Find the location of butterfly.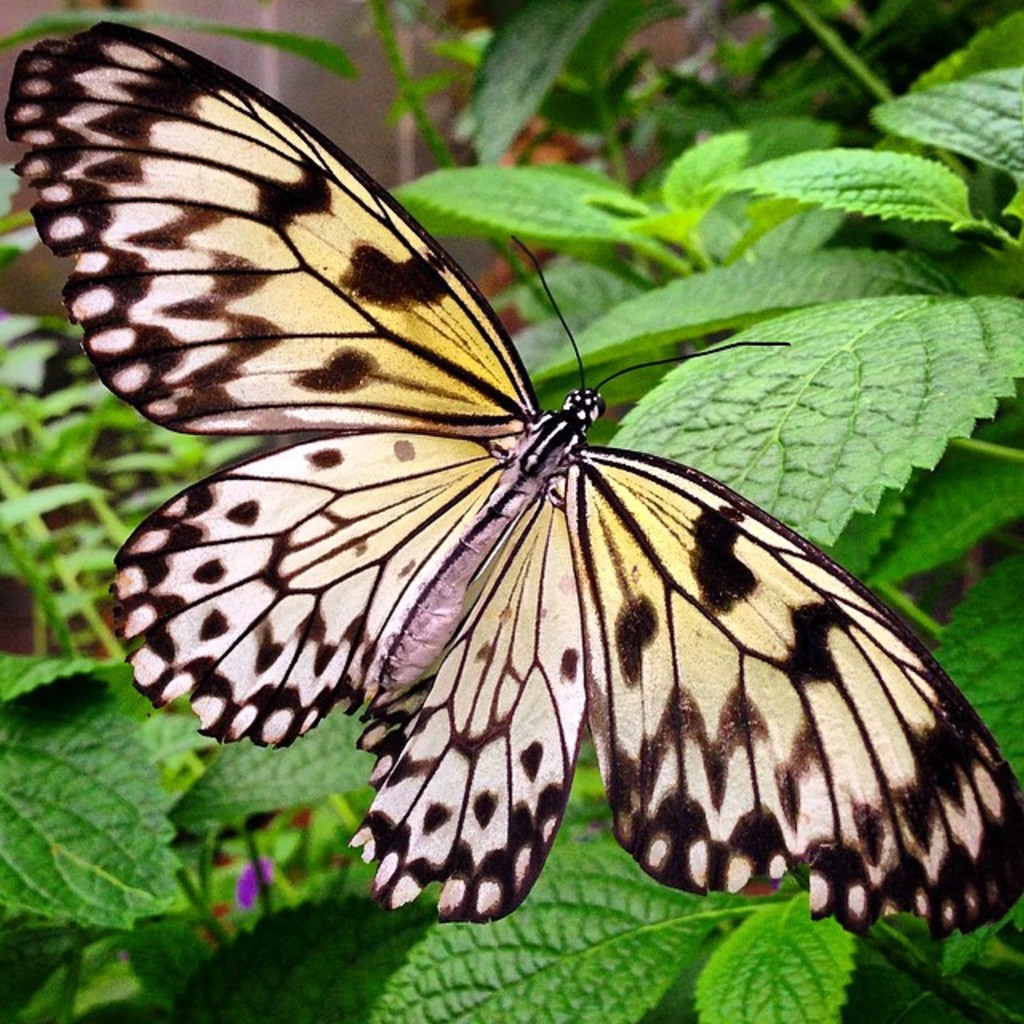
Location: [64,38,1023,934].
